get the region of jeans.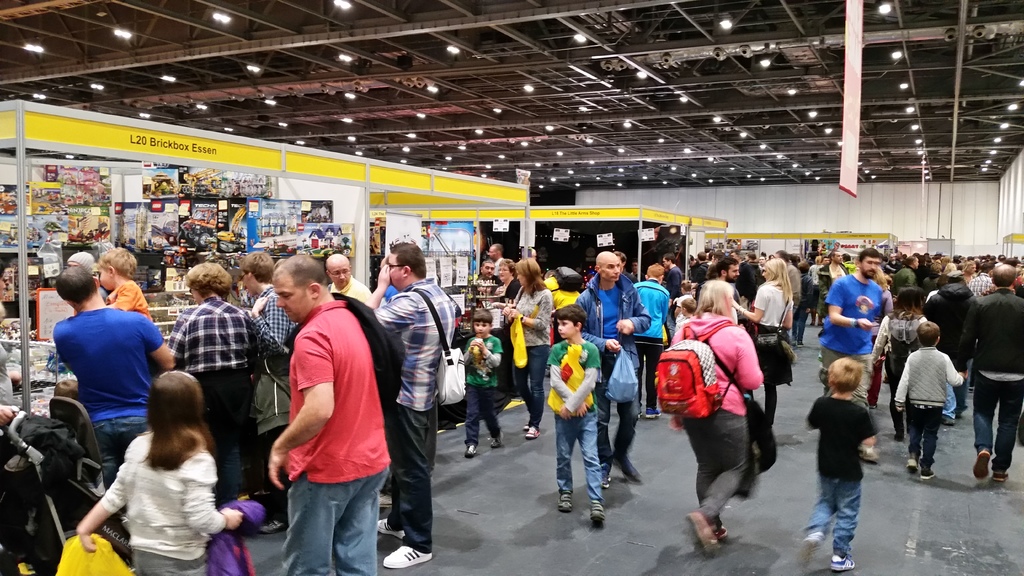
266/463/381/568.
